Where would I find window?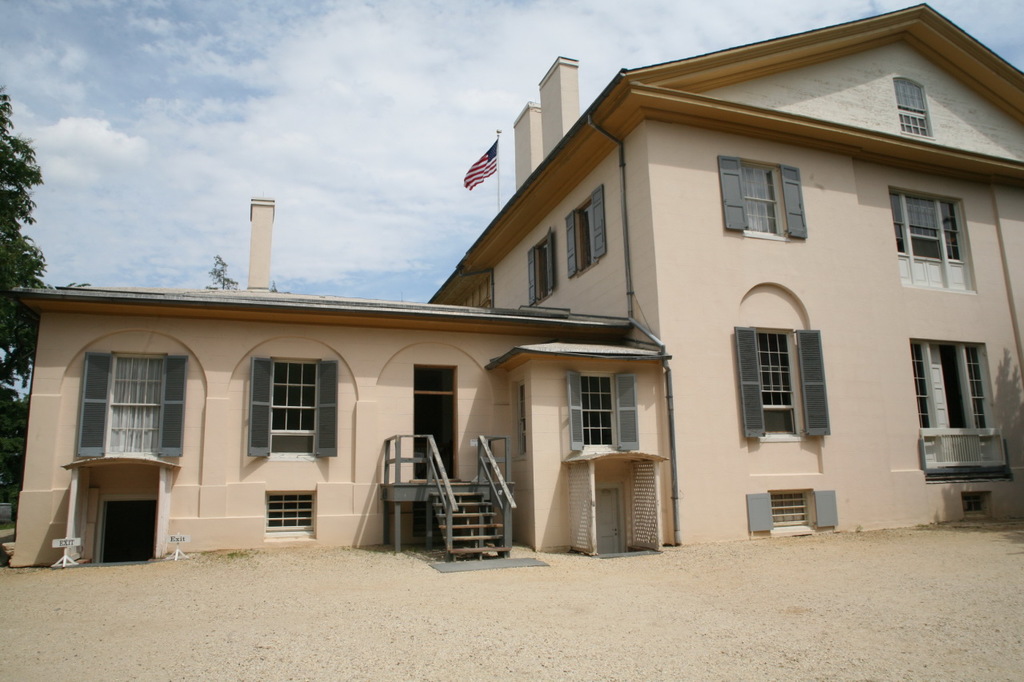
At 239/355/340/454.
